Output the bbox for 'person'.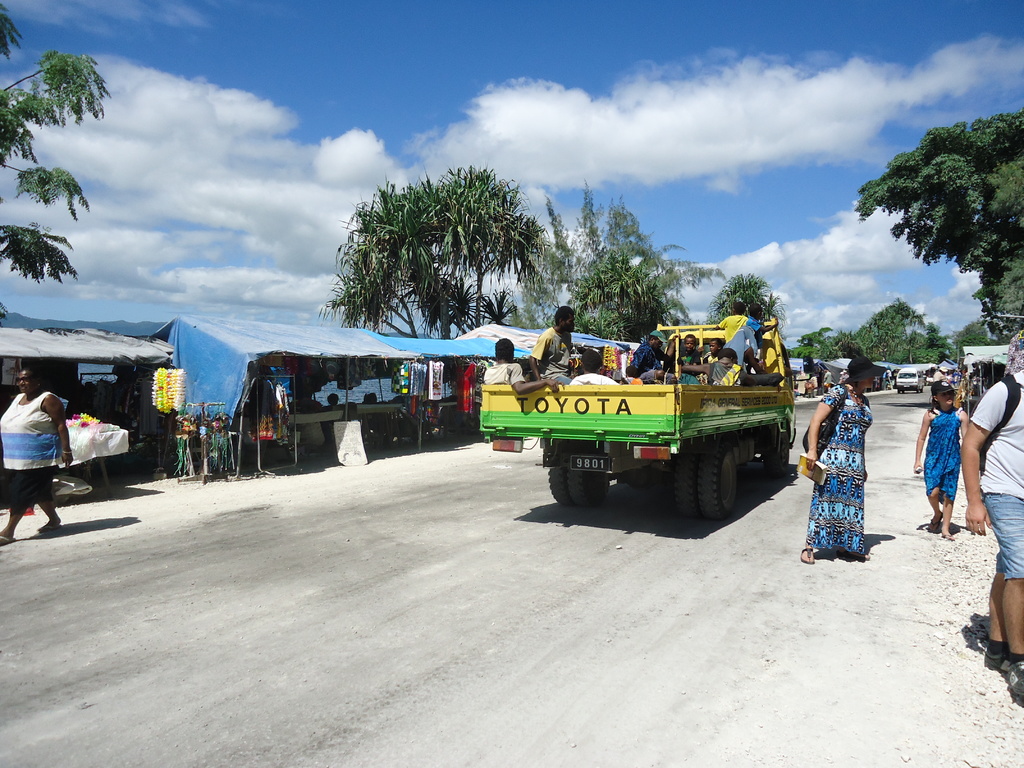
left=965, top=331, right=1023, bottom=699.
